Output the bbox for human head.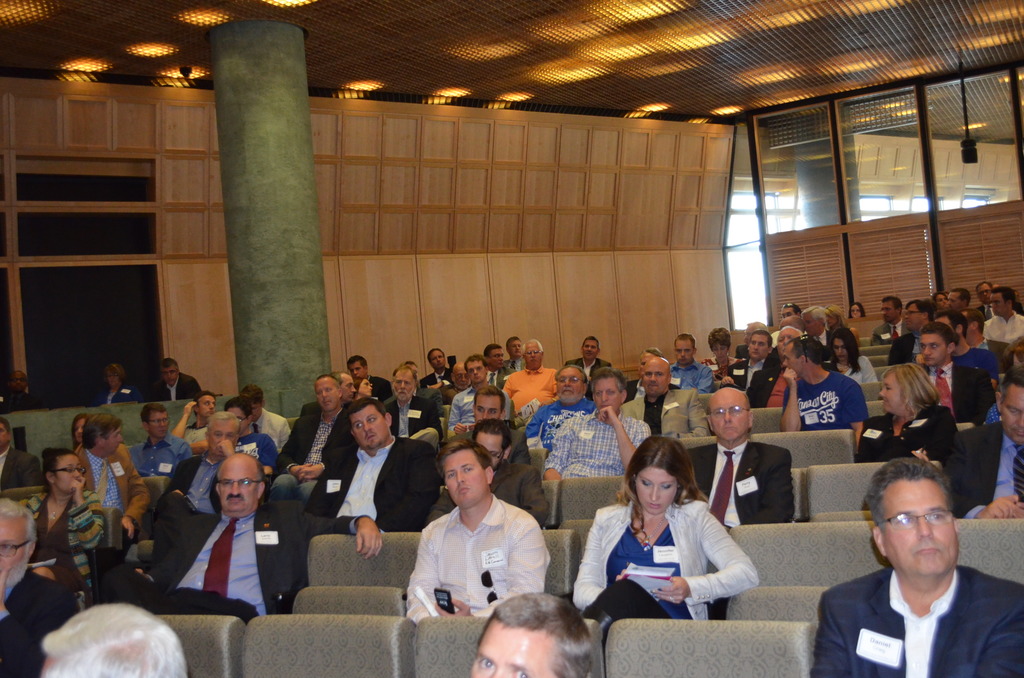
rect(780, 299, 800, 321).
